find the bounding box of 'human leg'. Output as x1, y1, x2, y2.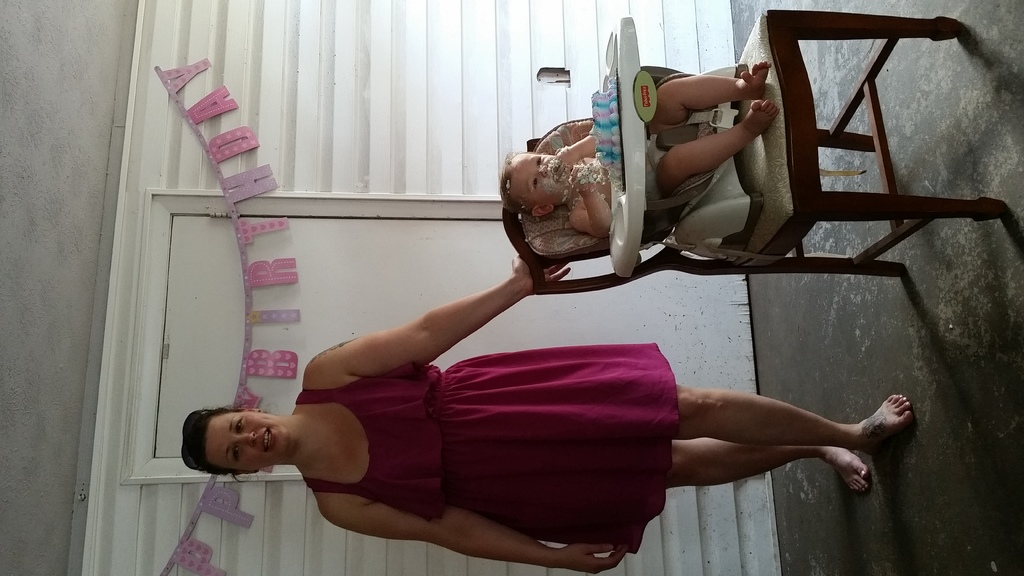
657, 100, 772, 200.
